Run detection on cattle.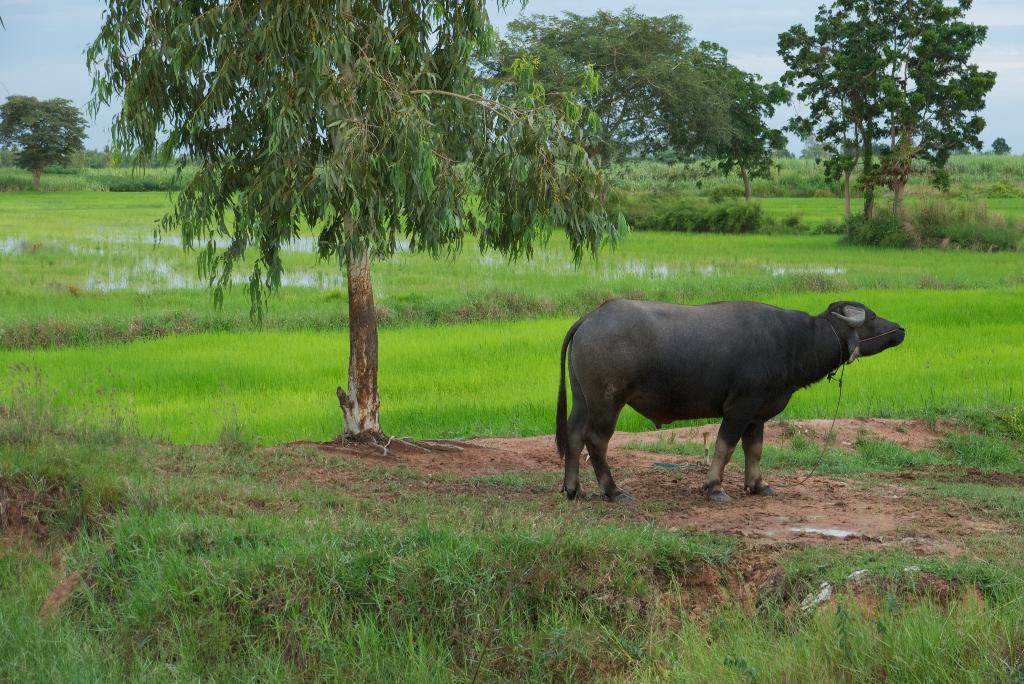
Result: Rect(559, 278, 900, 516).
